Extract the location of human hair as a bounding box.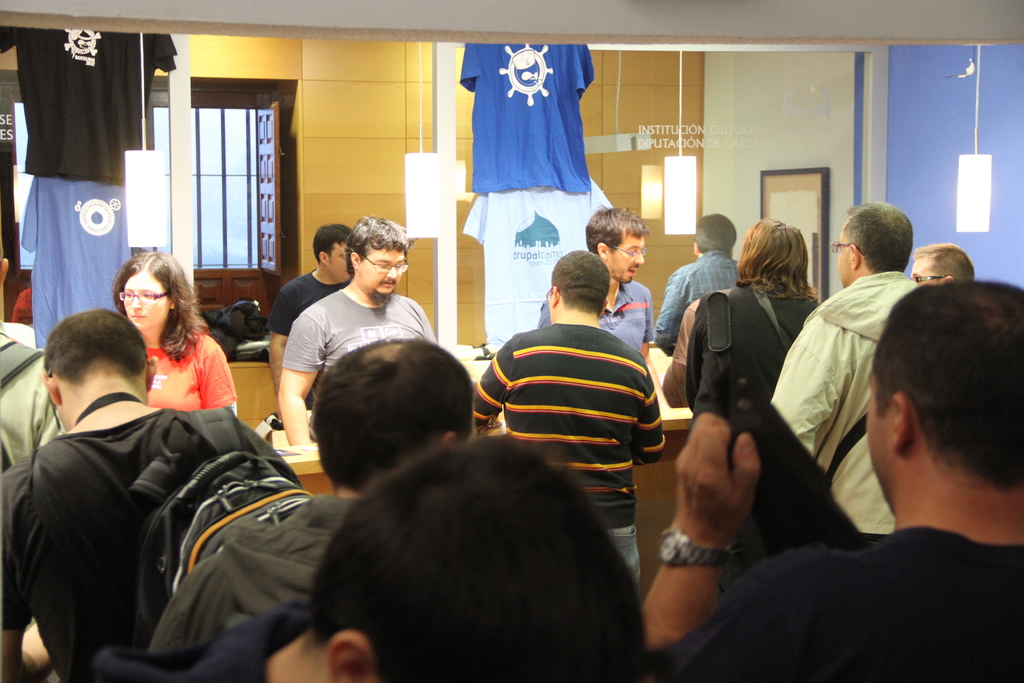
detection(744, 213, 807, 298).
